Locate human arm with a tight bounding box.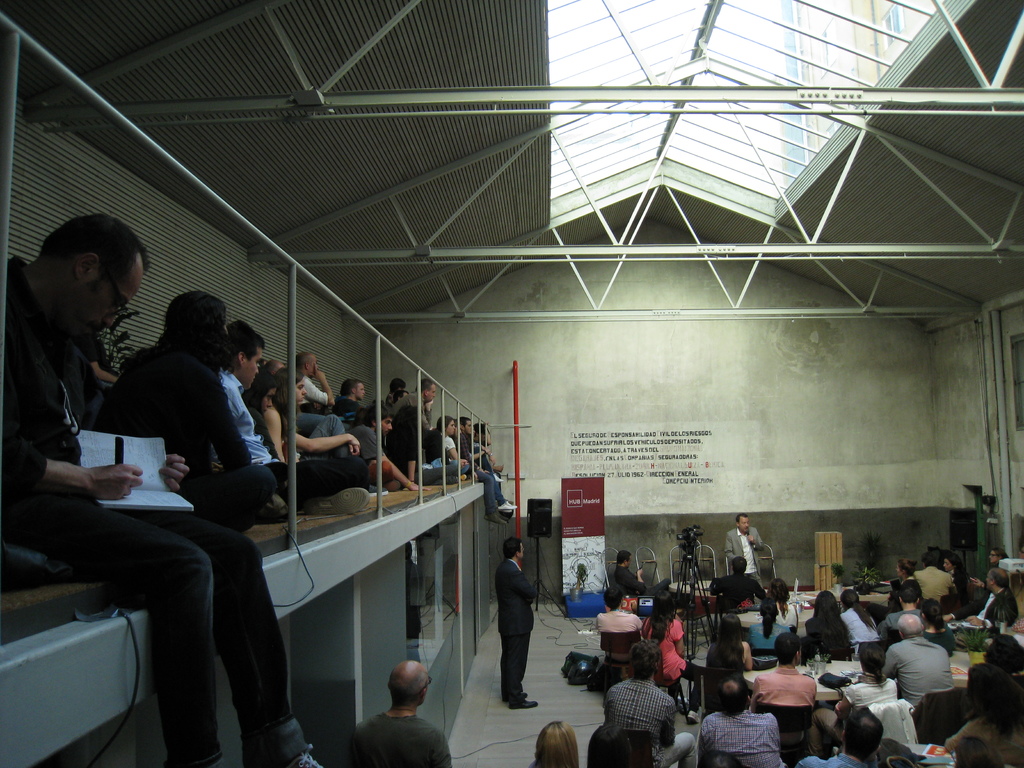
crop(939, 723, 980, 755).
